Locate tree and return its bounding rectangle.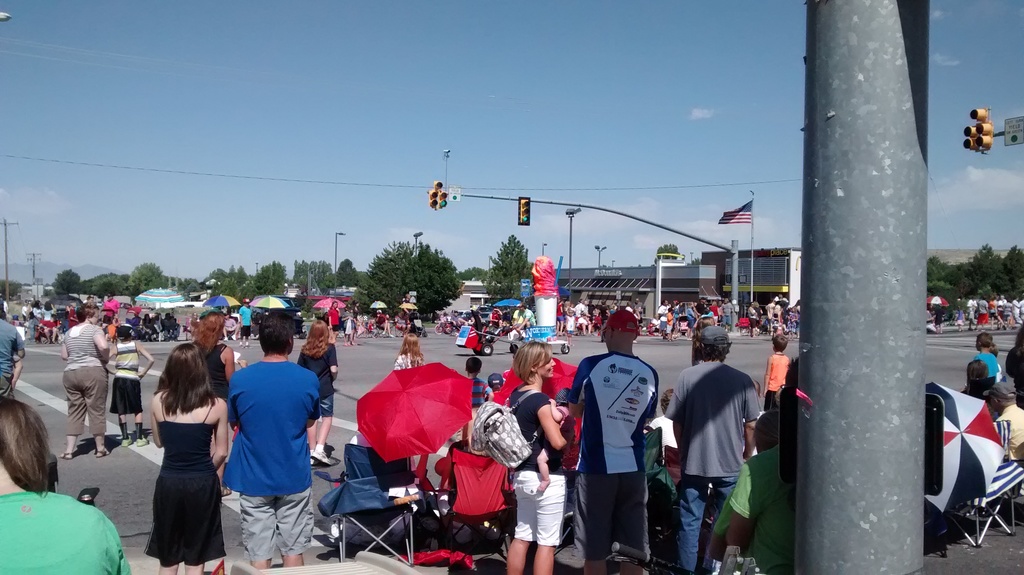
477/234/535/304.
